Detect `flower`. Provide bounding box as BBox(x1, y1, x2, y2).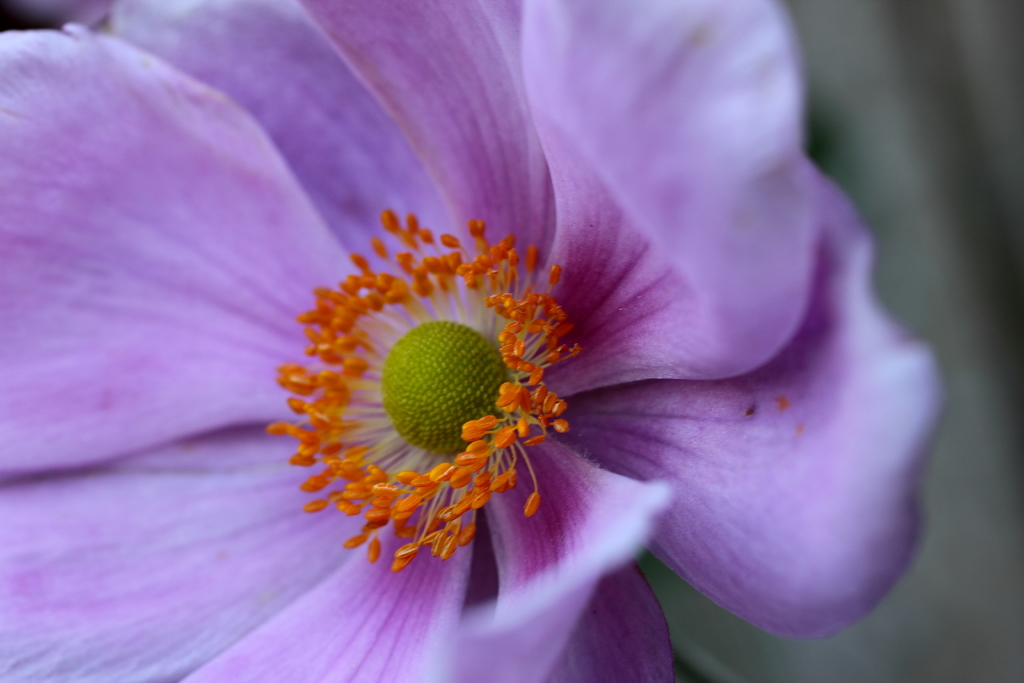
BBox(10, 0, 981, 680).
